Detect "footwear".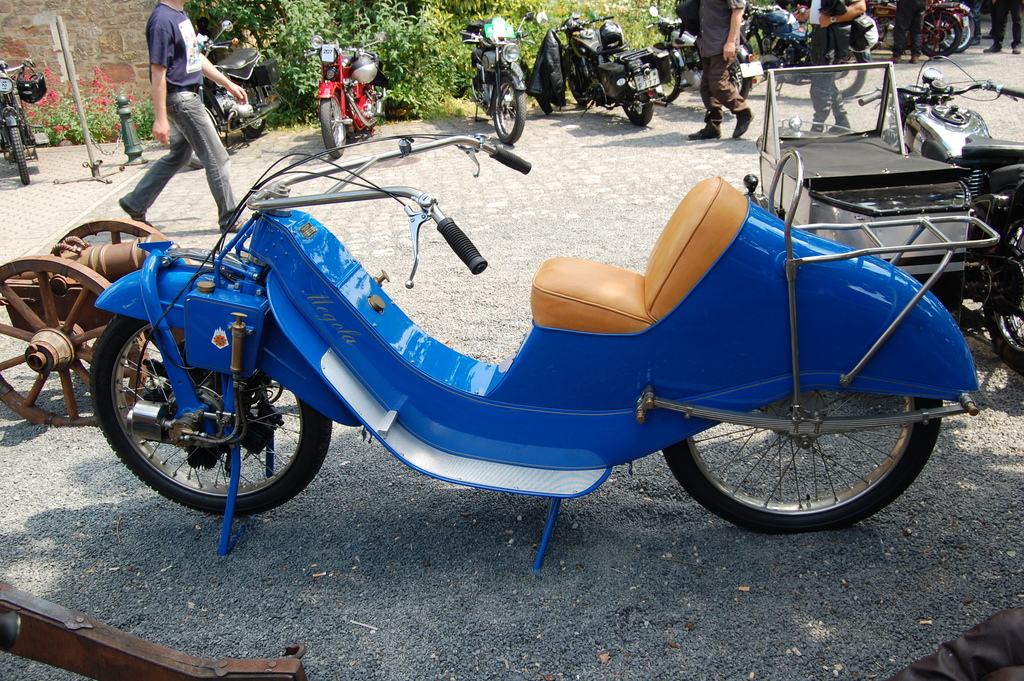
Detected at locate(911, 56, 918, 65).
